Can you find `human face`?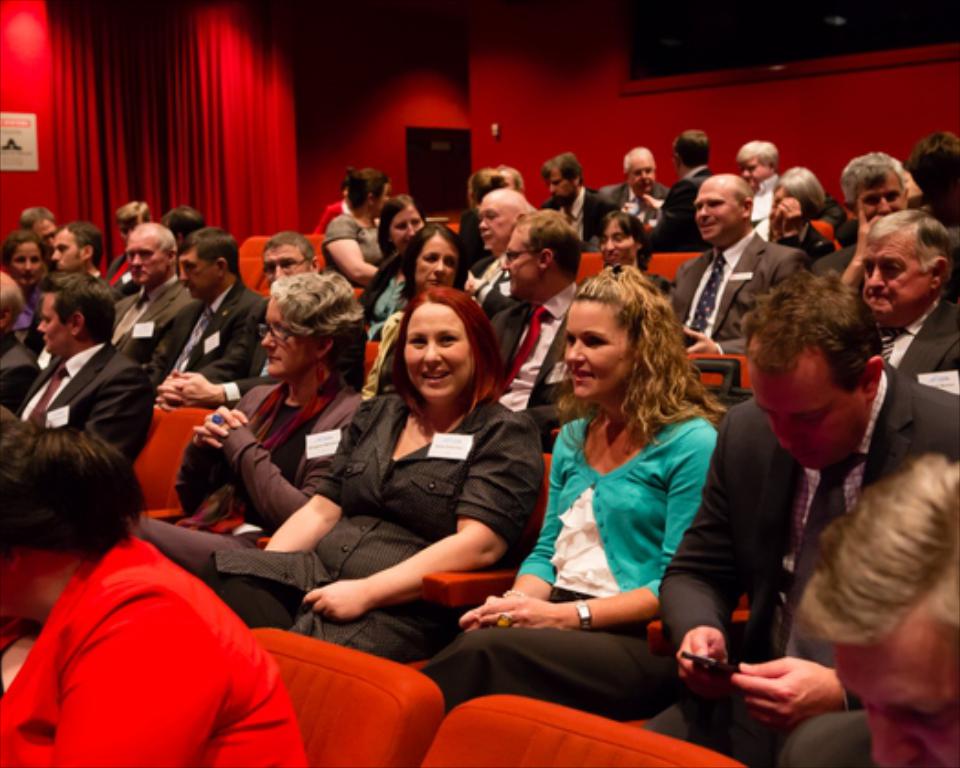
Yes, bounding box: region(627, 157, 651, 194).
